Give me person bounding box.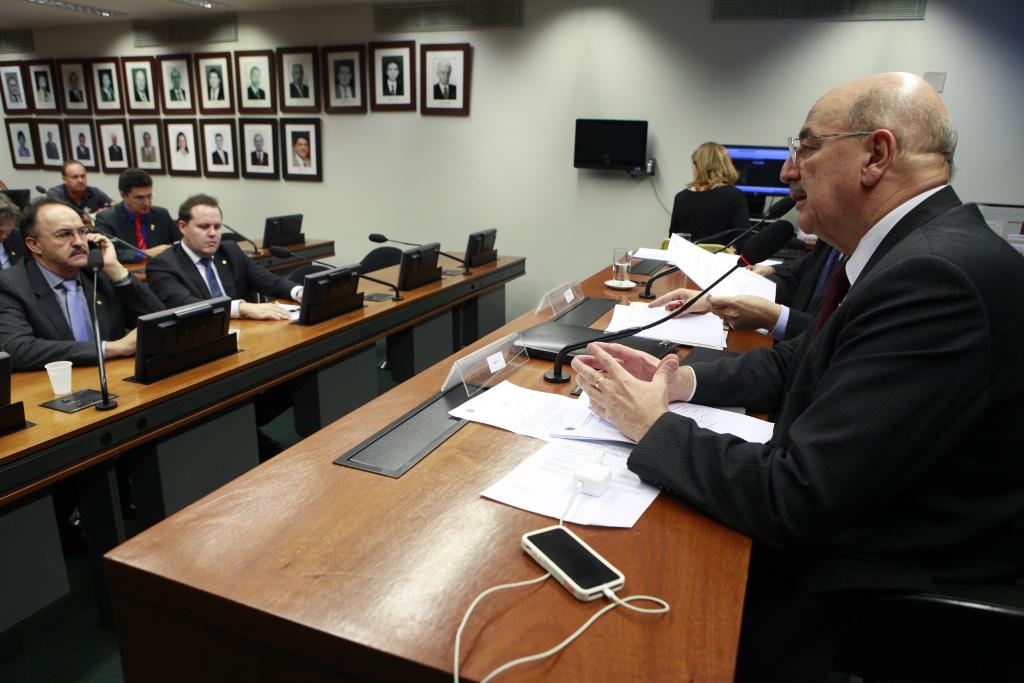
pyautogui.locateOnScreen(135, 70, 150, 102).
